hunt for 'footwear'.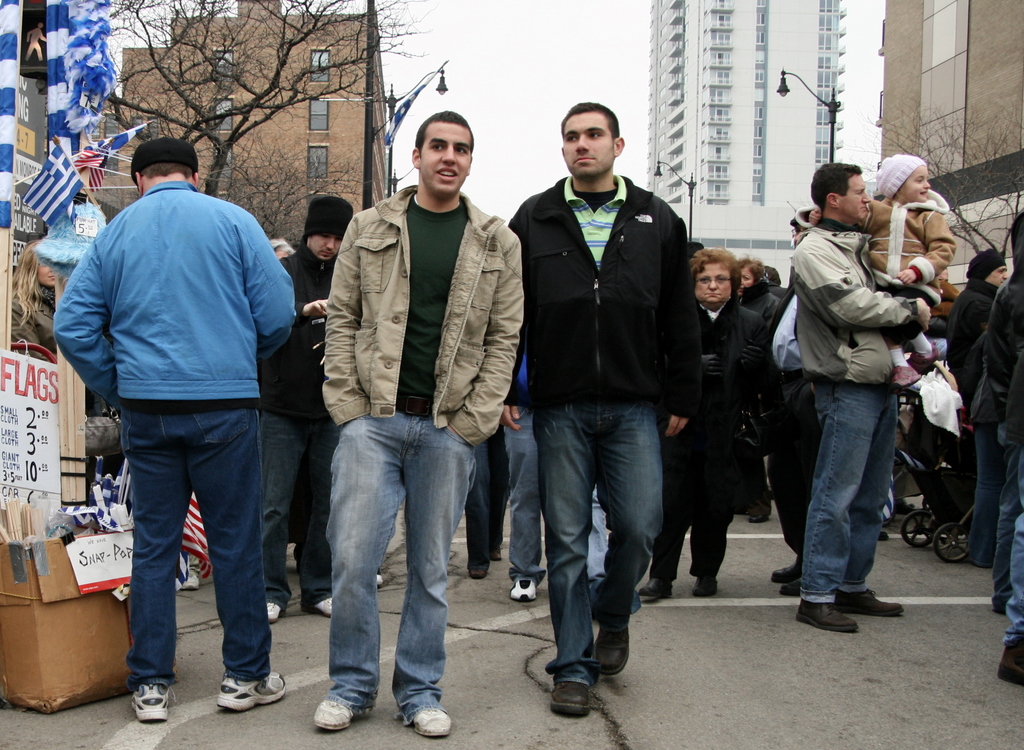
Hunted down at Rect(217, 672, 288, 711).
